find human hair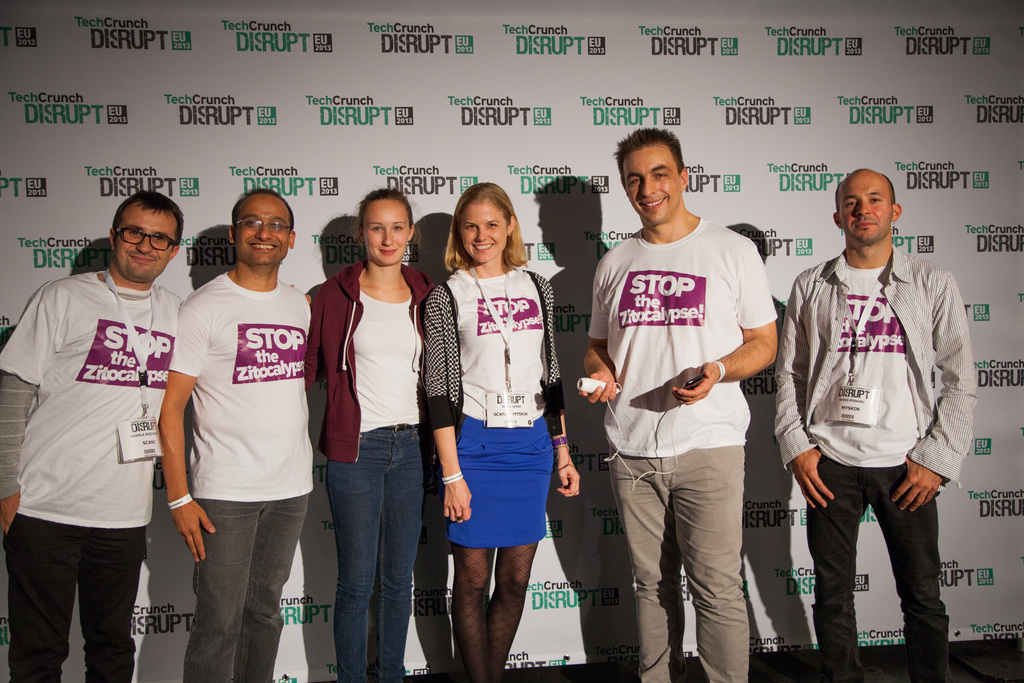
446,181,527,274
